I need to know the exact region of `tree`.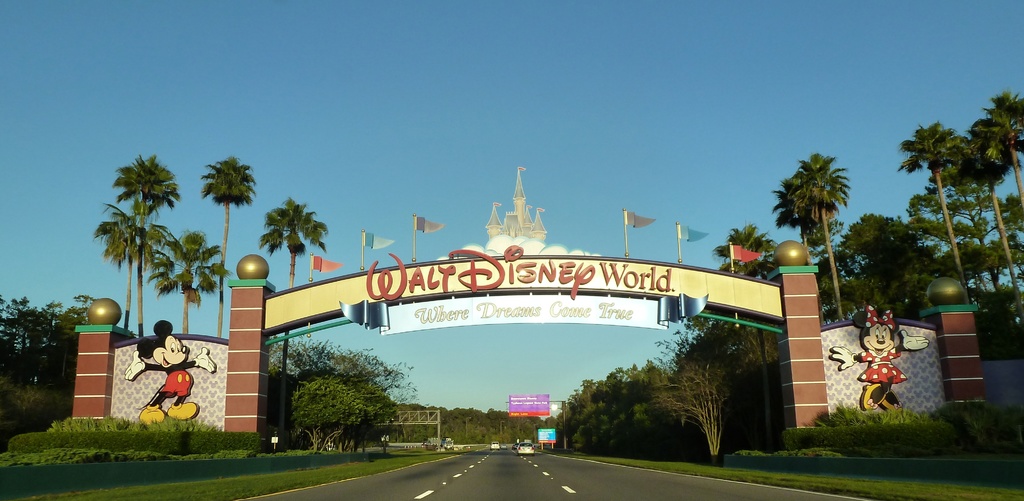
Region: box(202, 154, 256, 341).
